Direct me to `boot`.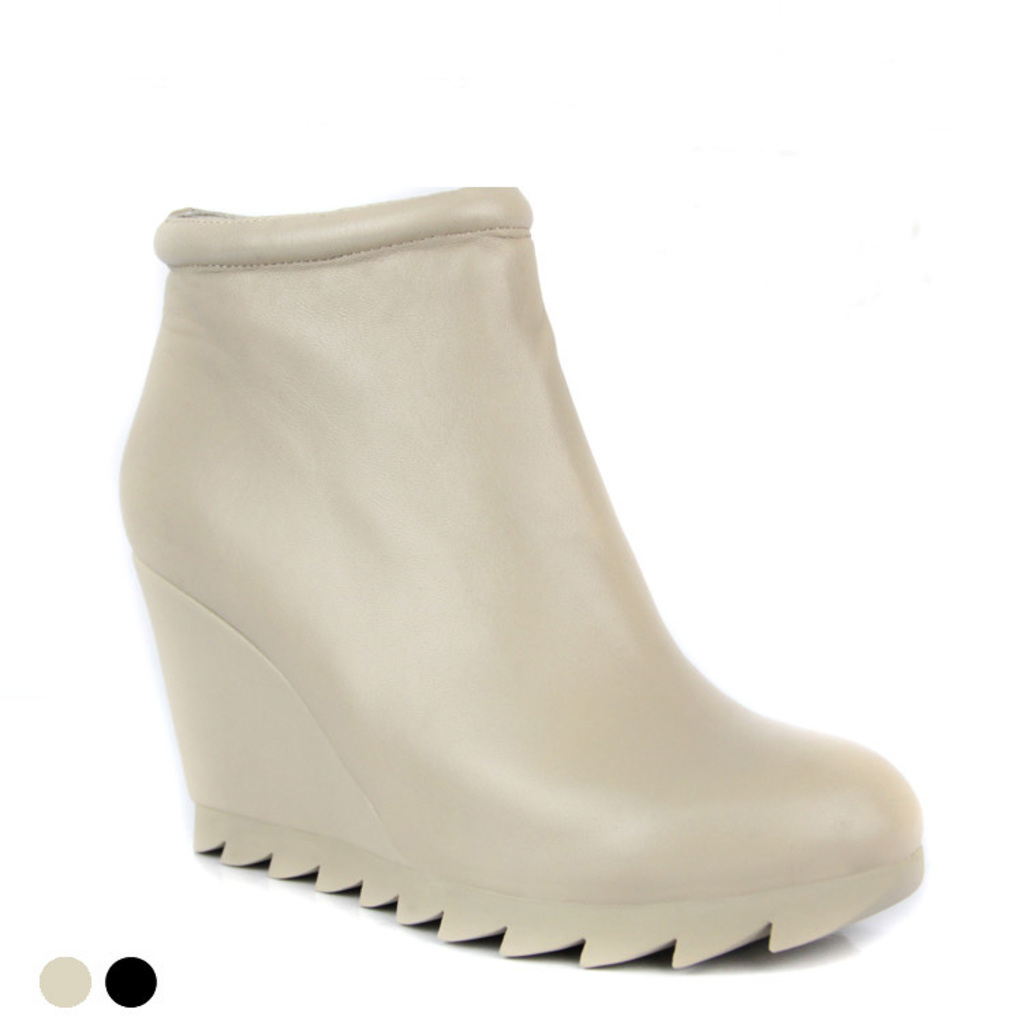
Direction: crop(119, 188, 923, 967).
